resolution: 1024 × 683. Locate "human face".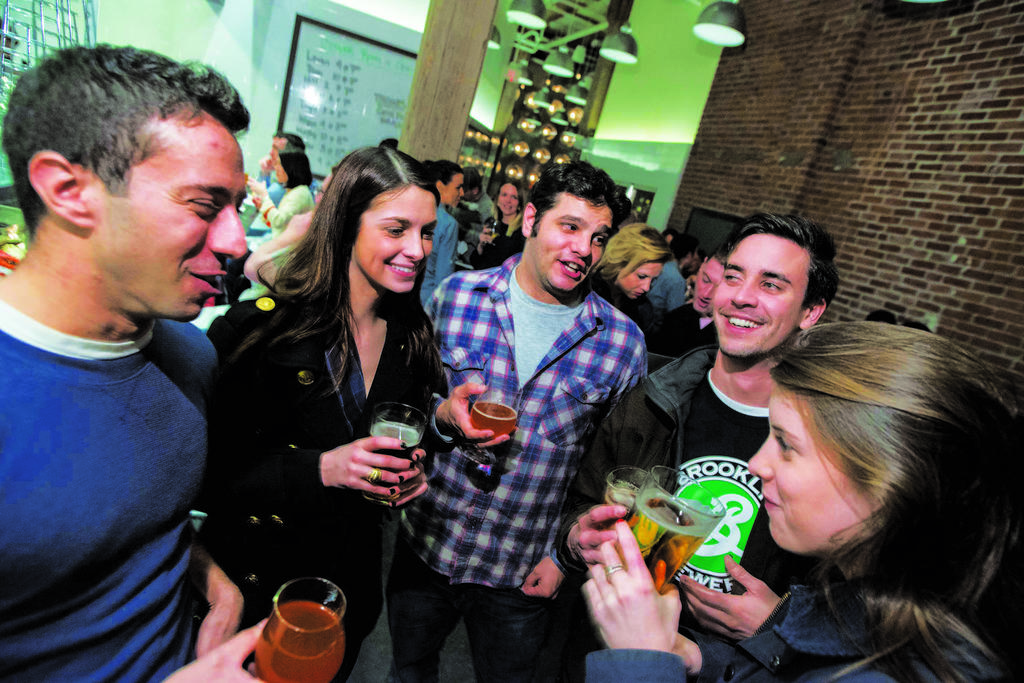
(left=496, top=181, right=521, bottom=216).
